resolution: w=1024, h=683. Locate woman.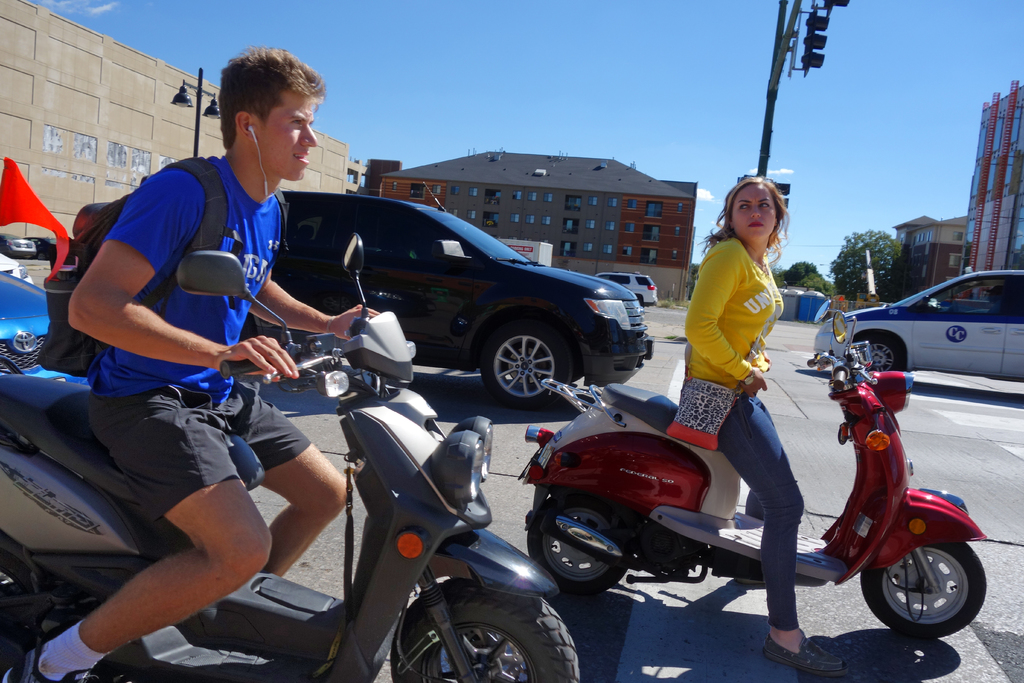
select_region(670, 177, 847, 673).
